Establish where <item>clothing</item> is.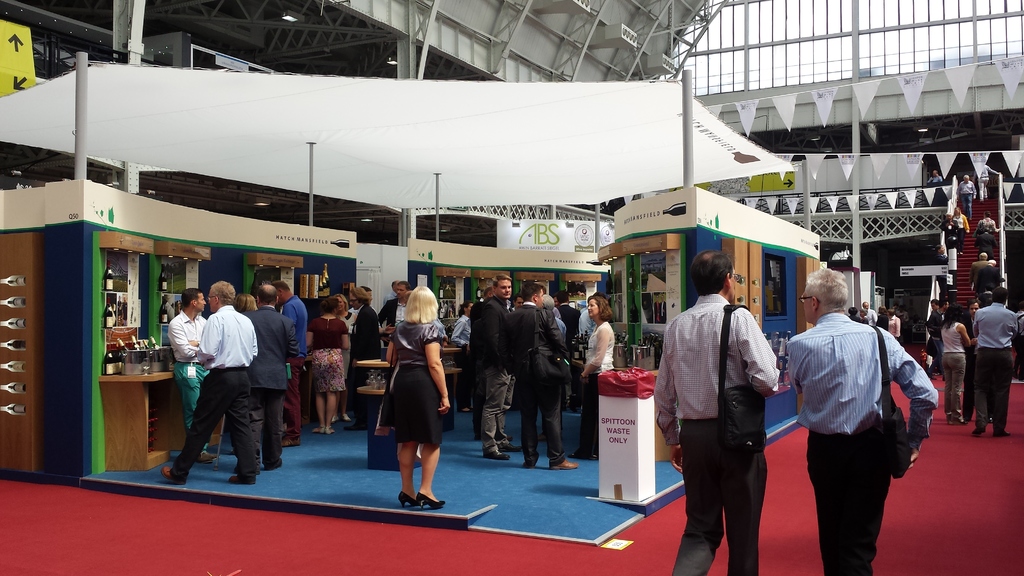
Established at 375 320 451 450.
